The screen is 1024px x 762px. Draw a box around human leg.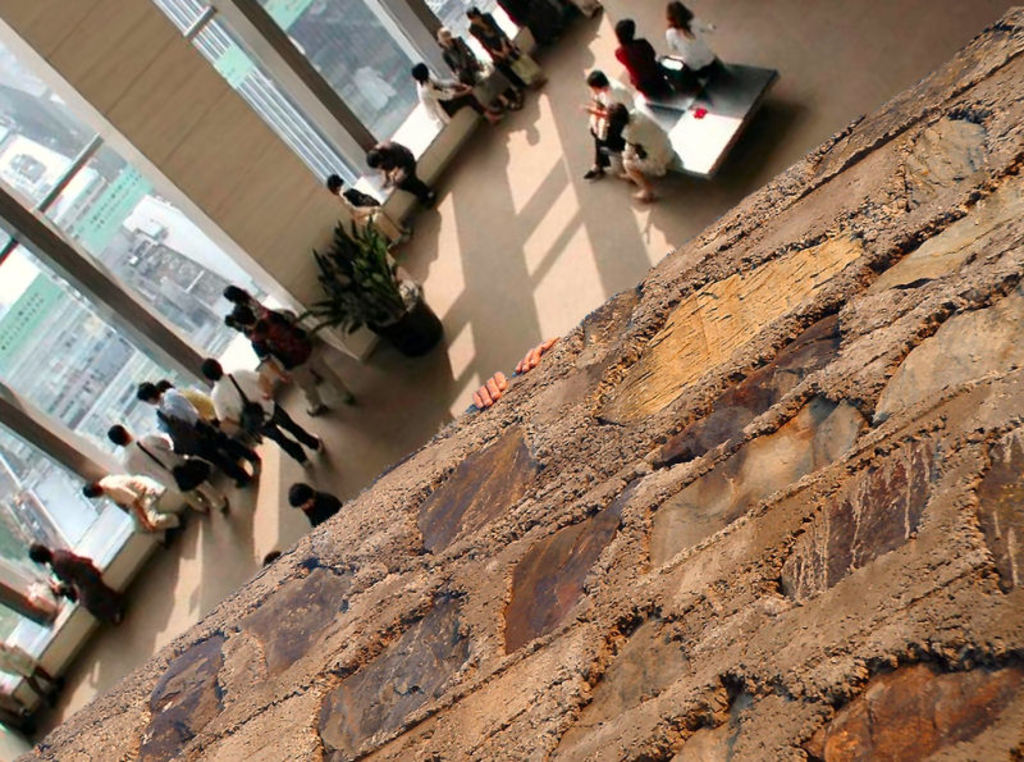
box=[170, 485, 205, 515].
